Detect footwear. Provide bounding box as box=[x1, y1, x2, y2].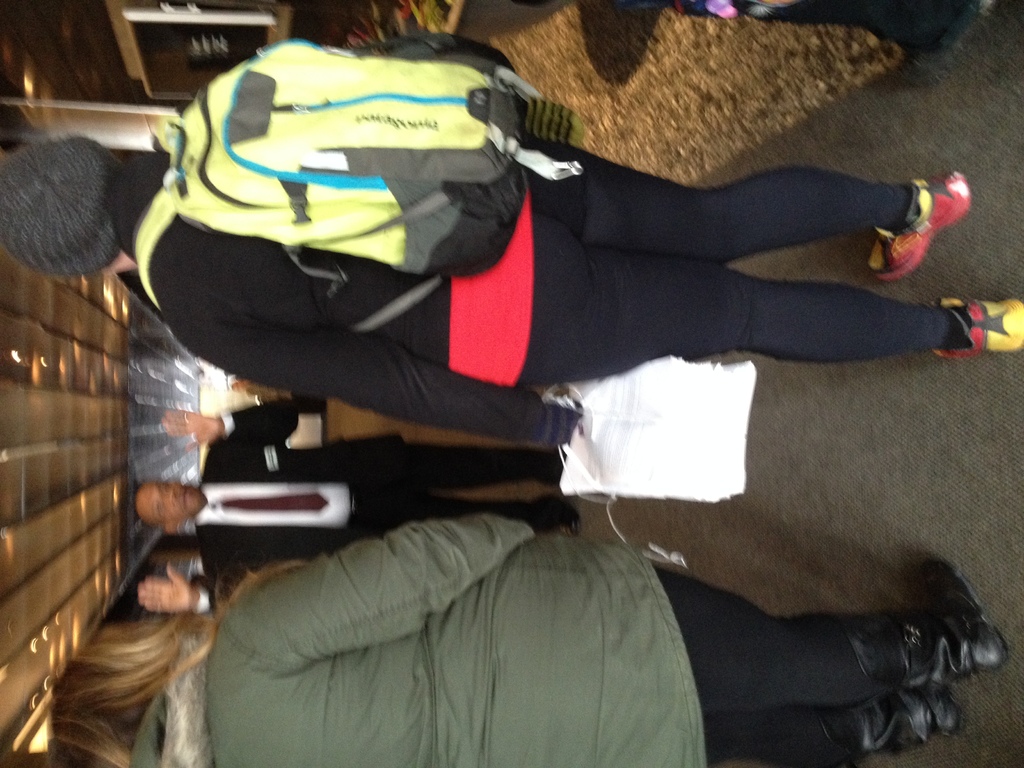
box=[932, 282, 1012, 356].
